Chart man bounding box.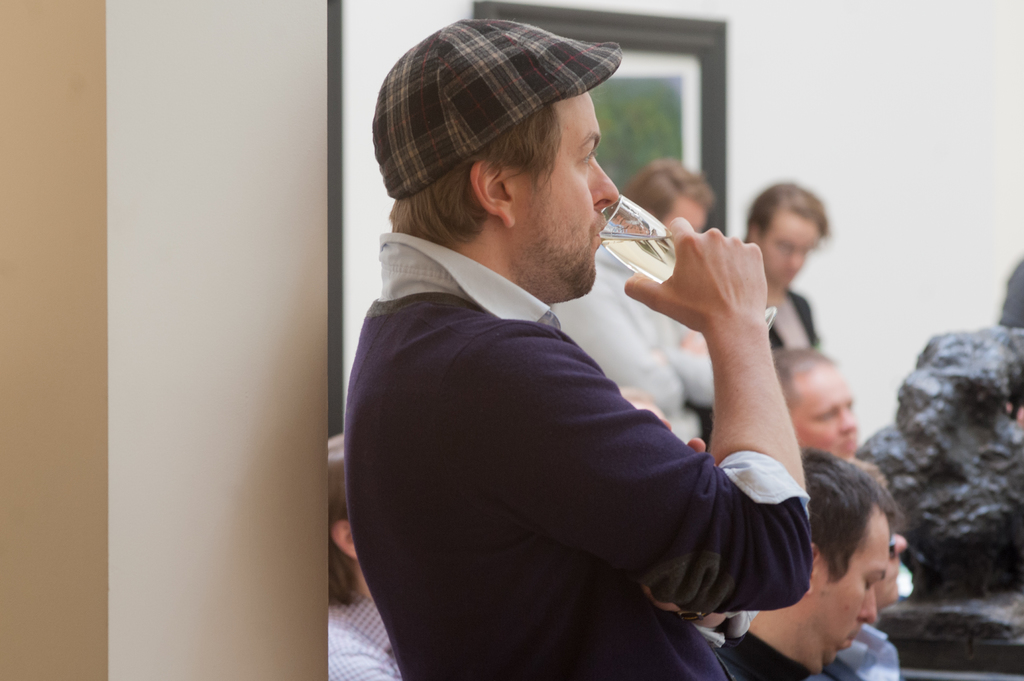
Charted: 537, 150, 727, 446.
